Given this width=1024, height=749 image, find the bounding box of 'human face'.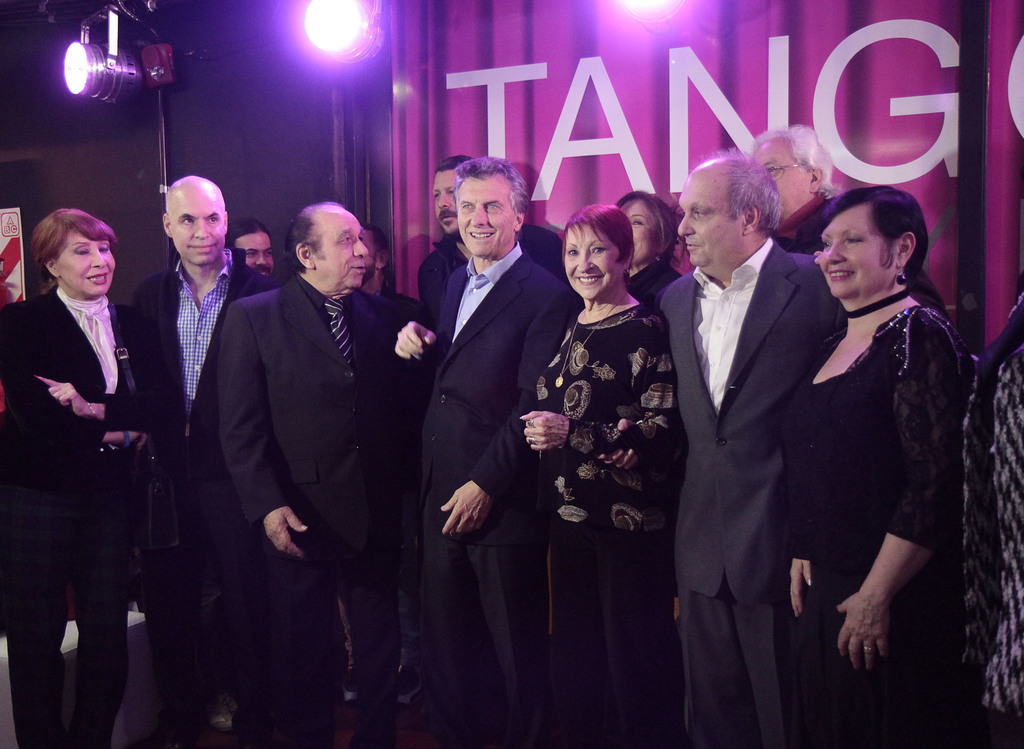
rect(818, 188, 931, 297).
